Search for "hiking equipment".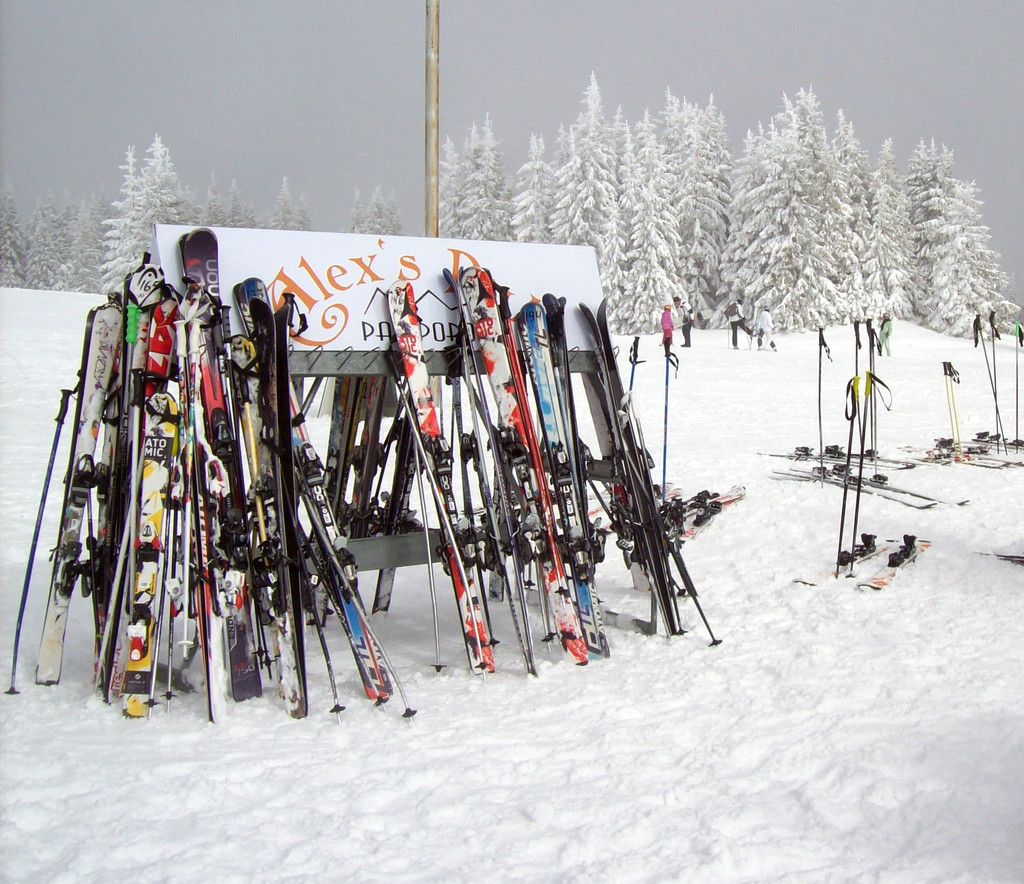
Found at 970/311/1011/460.
